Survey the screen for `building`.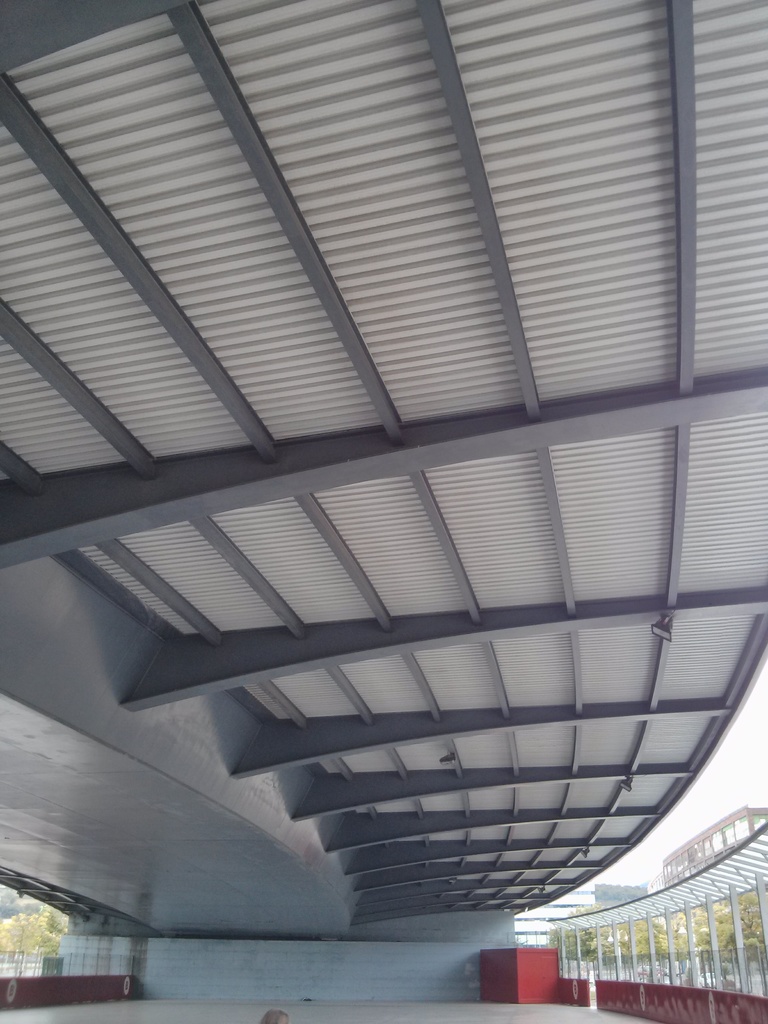
Survey found: select_region(0, 0, 767, 1023).
